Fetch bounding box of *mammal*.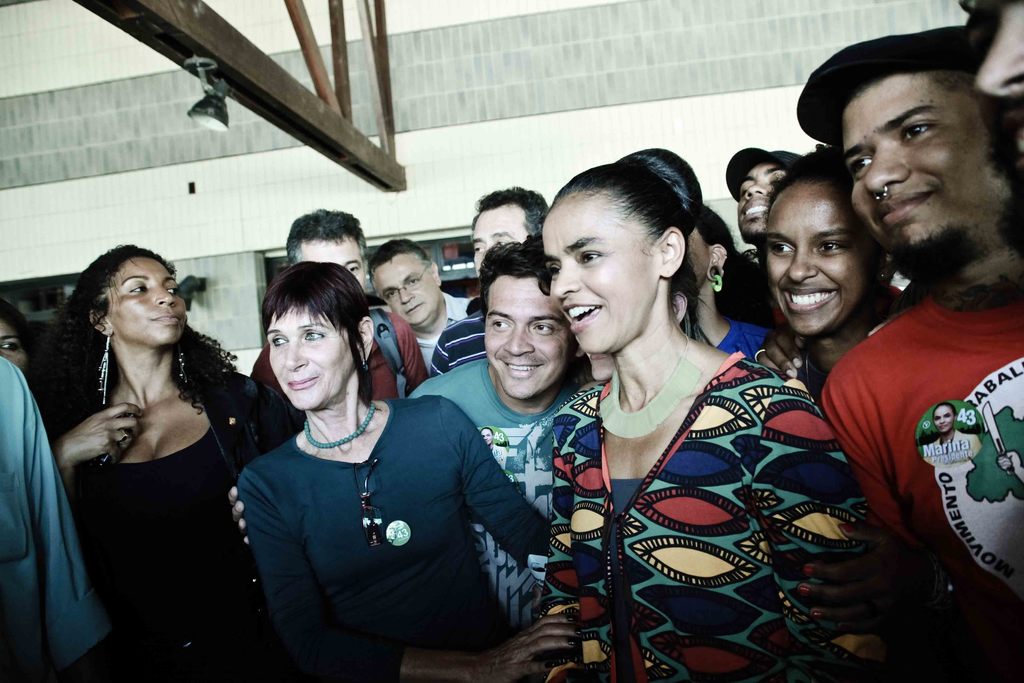
Bbox: rect(210, 248, 500, 682).
